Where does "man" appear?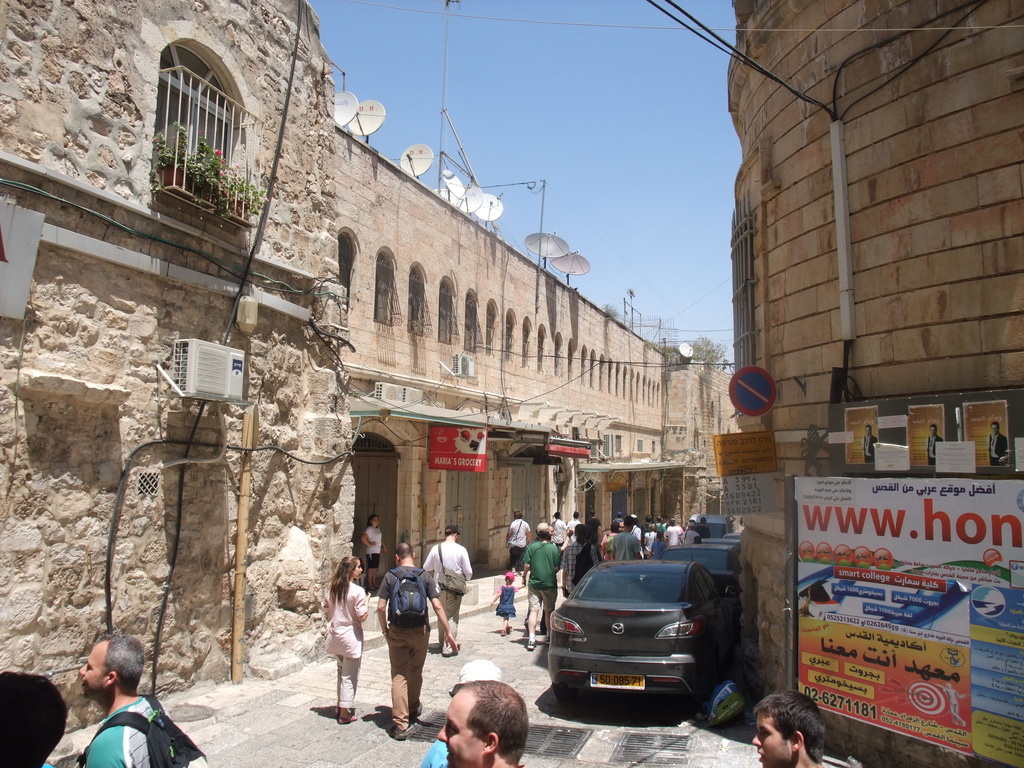
Appears at <bbox>567, 509, 582, 545</bbox>.
